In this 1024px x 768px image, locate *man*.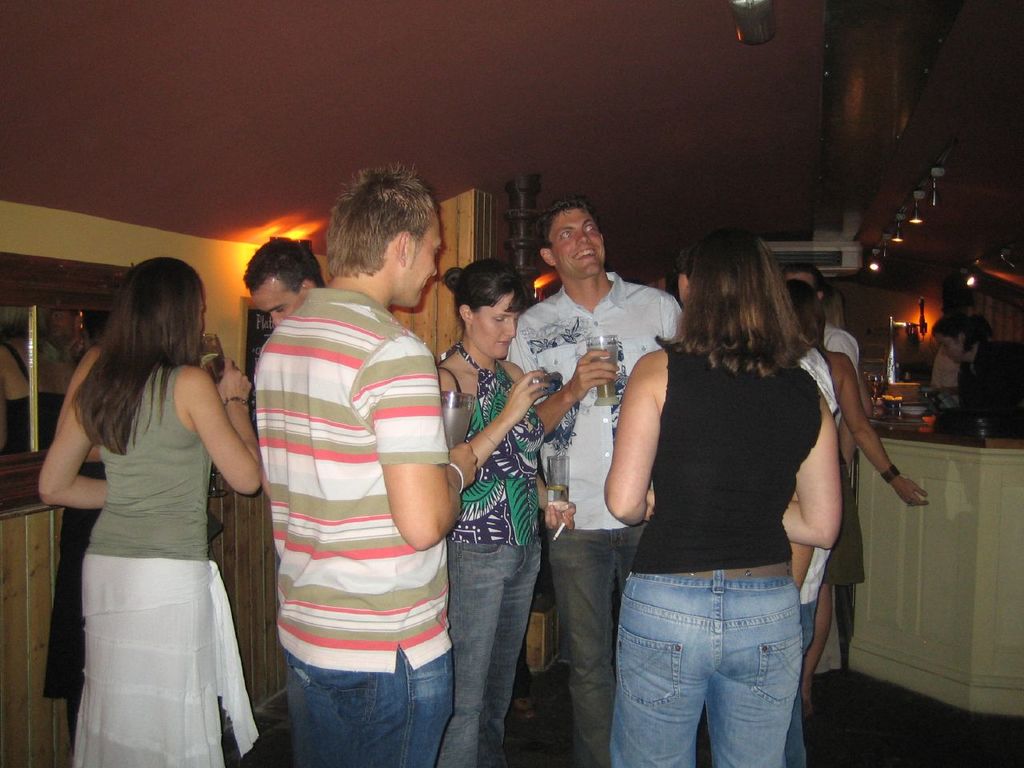
Bounding box: (x1=239, y1=238, x2=326, y2=330).
